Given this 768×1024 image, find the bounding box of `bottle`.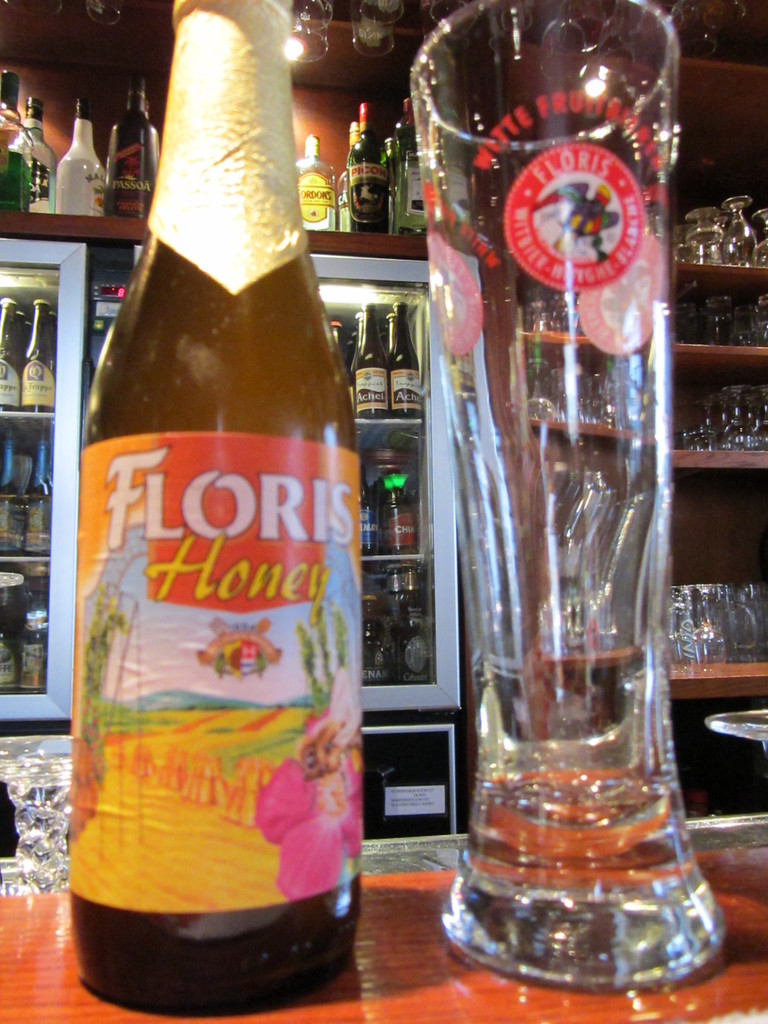
rect(53, 67, 371, 996).
